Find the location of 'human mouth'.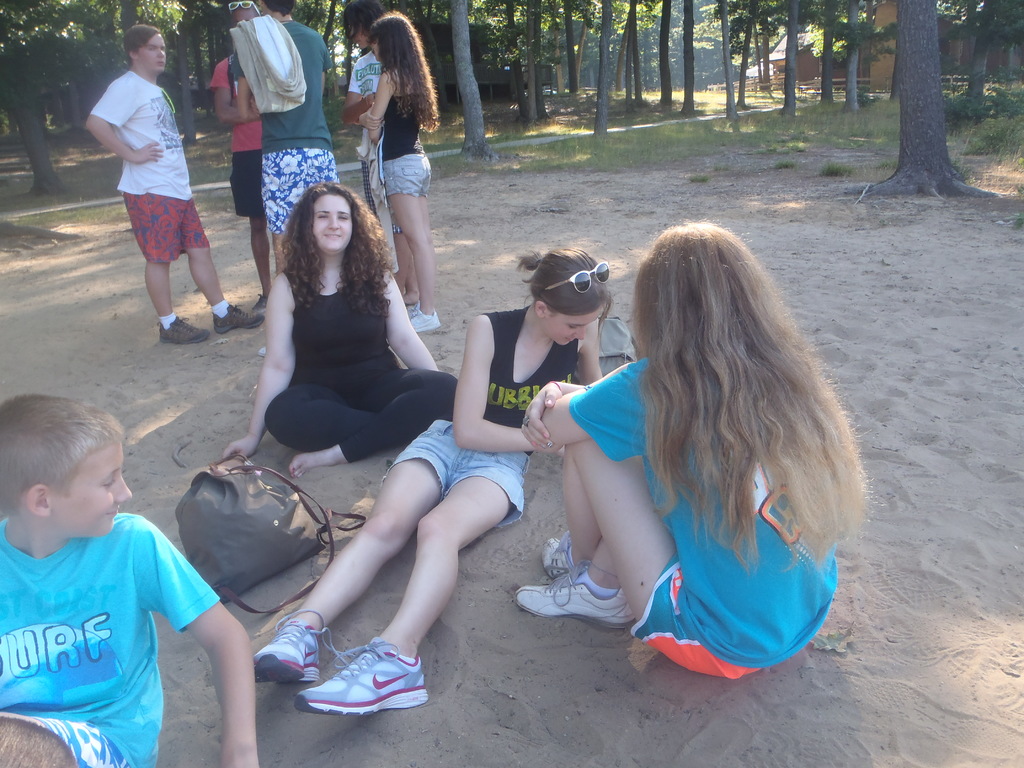
Location: 323 230 342 237.
